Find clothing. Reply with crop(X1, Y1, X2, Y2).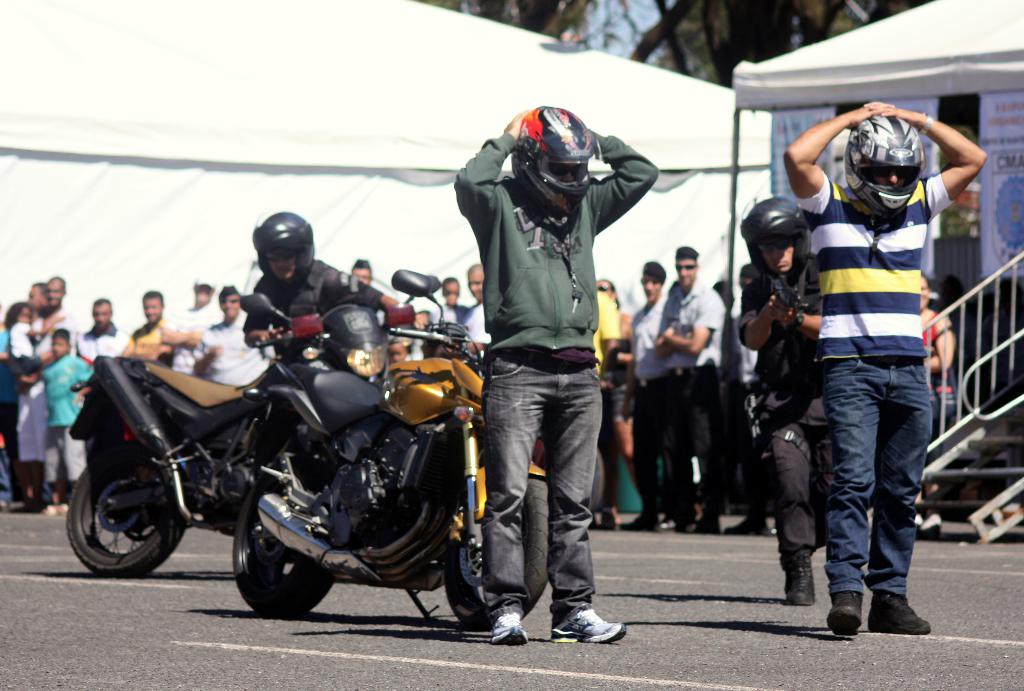
crop(746, 256, 842, 581).
